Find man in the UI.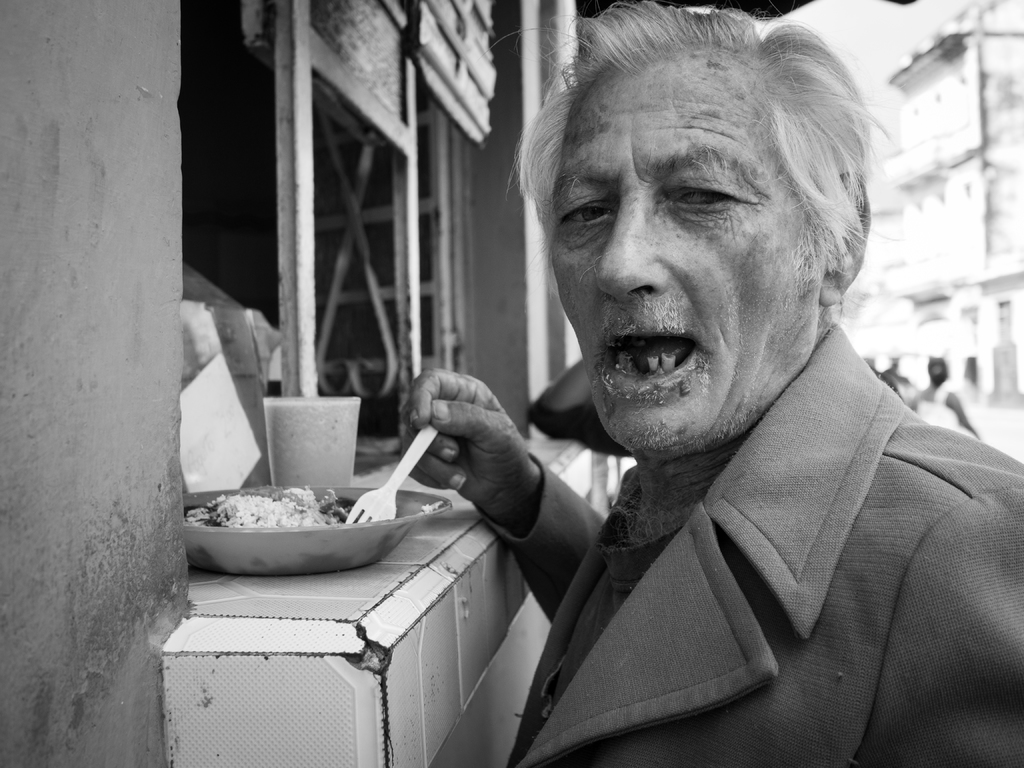
UI element at (918,353,976,435).
